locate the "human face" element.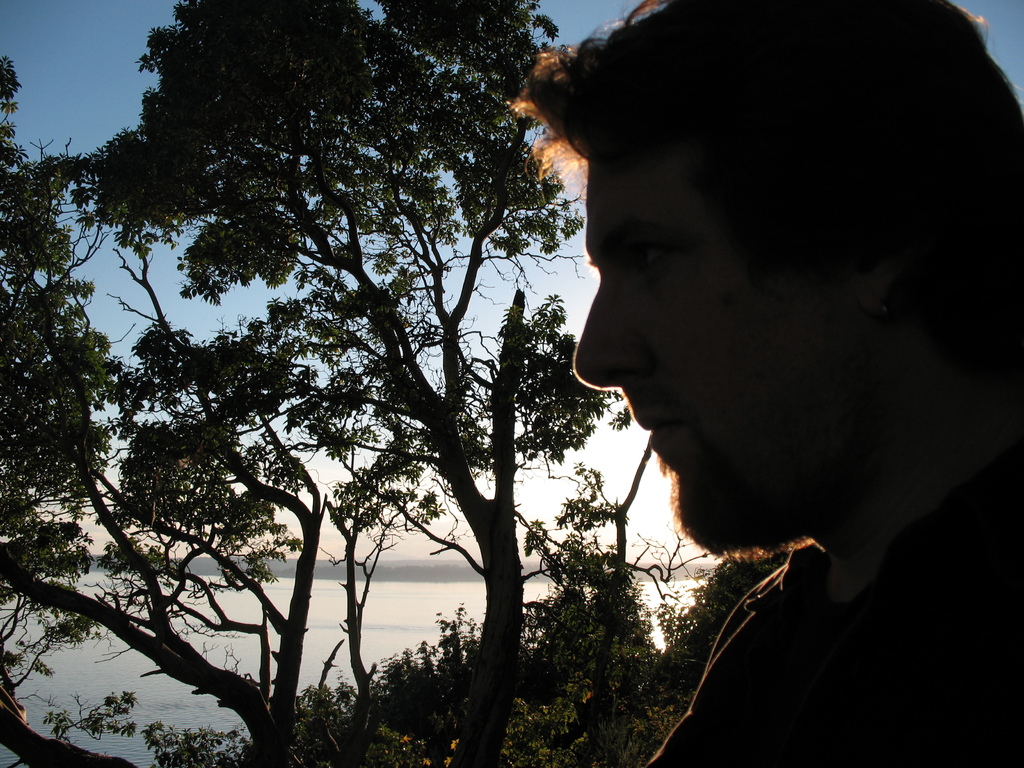
Element bbox: <box>565,141,836,516</box>.
